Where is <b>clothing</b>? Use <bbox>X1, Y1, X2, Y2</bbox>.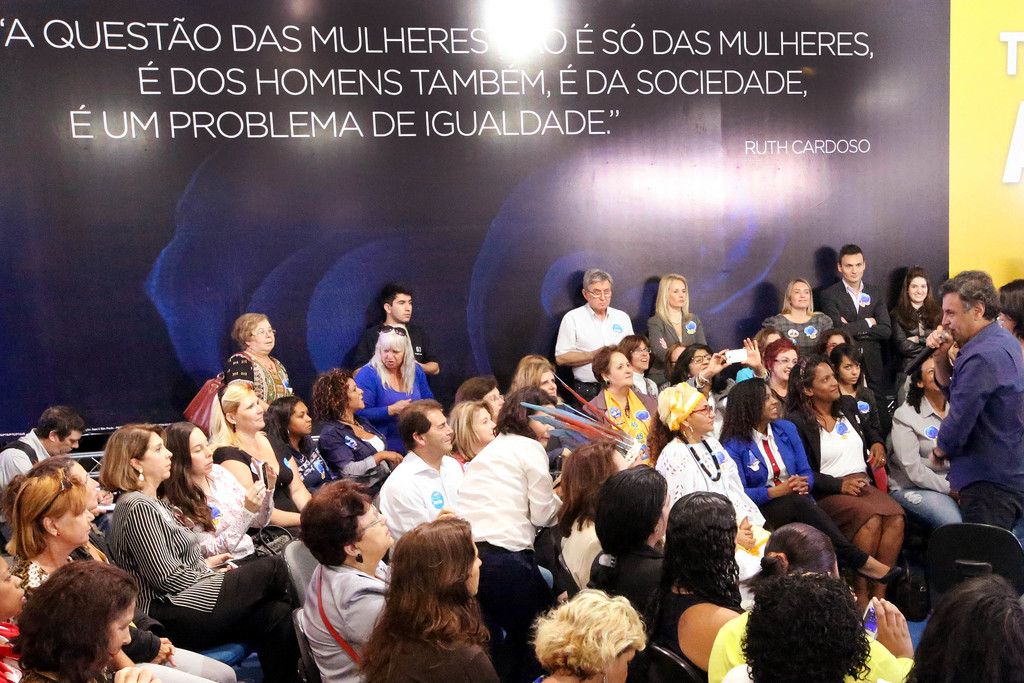
<bbox>637, 589, 714, 666</bbox>.
